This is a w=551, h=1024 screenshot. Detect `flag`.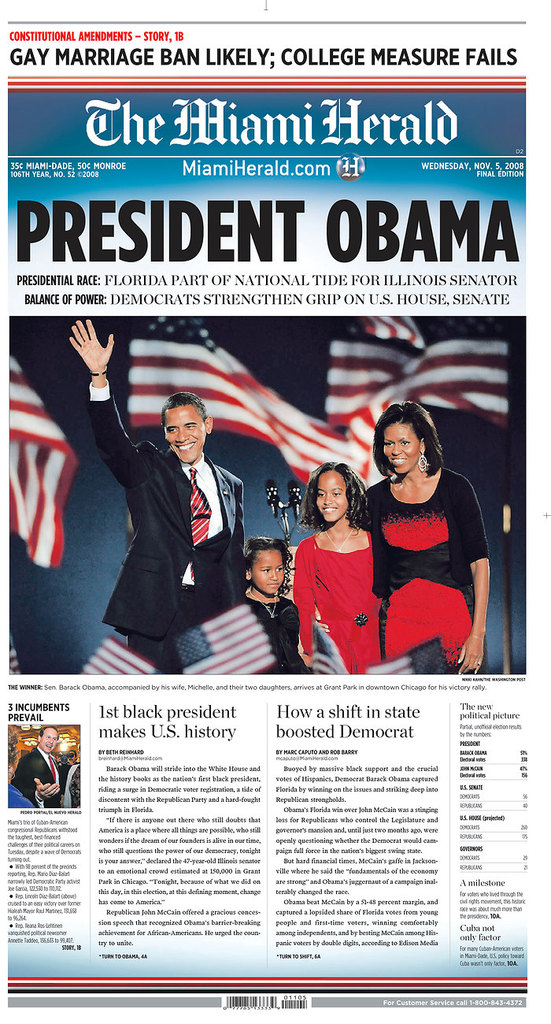
box=[0, 633, 28, 676].
